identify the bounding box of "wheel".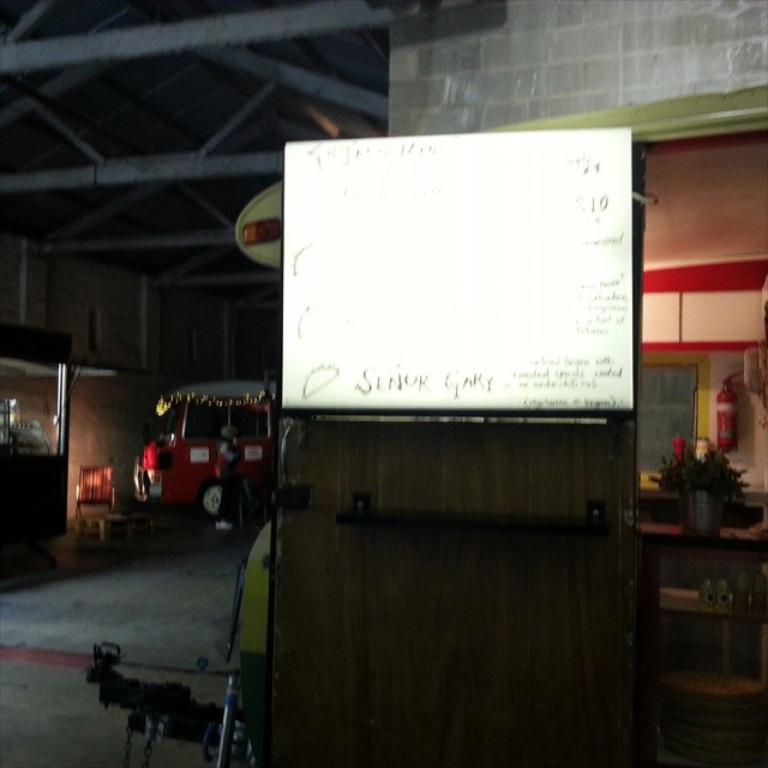
[200, 484, 217, 517].
